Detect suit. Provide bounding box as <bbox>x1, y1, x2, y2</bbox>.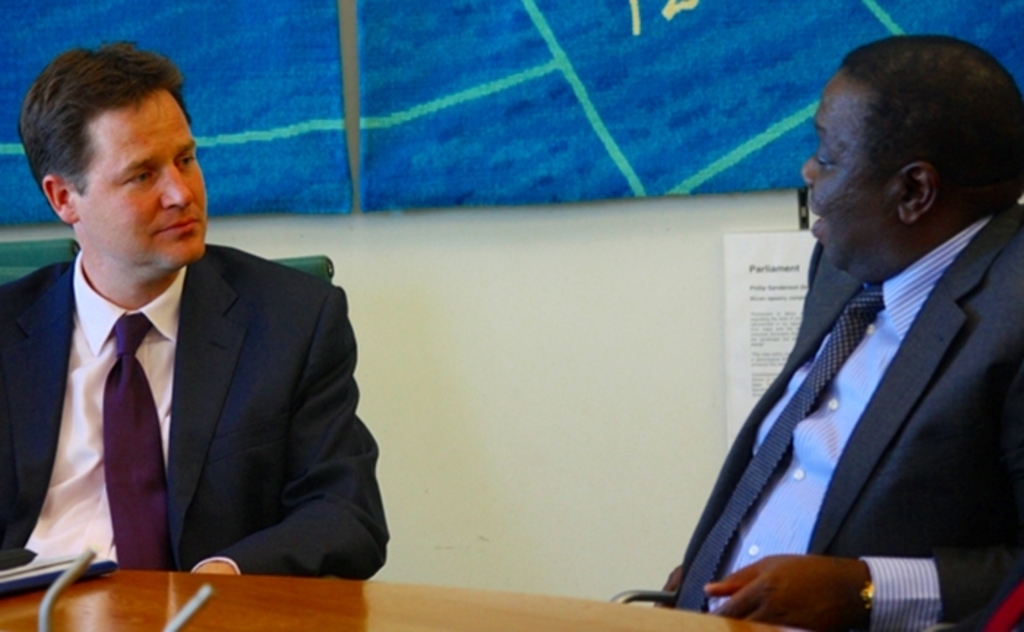
<bbox>670, 198, 1023, 631</bbox>.
